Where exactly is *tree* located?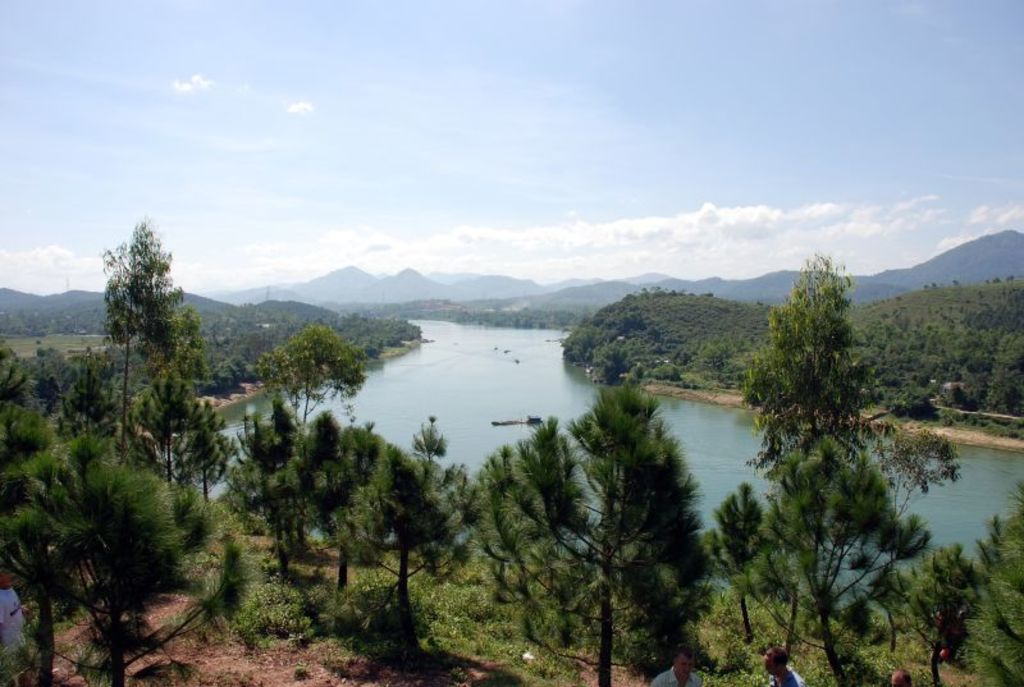
Its bounding box is Rect(412, 415, 445, 482).
